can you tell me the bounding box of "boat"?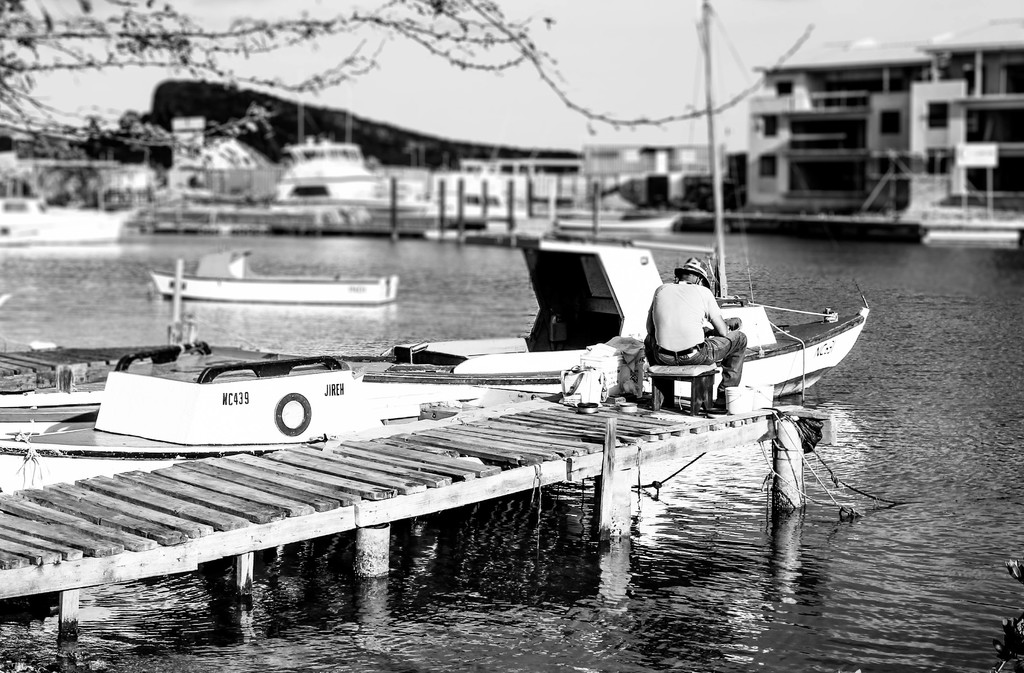
(0,3,867,454).
